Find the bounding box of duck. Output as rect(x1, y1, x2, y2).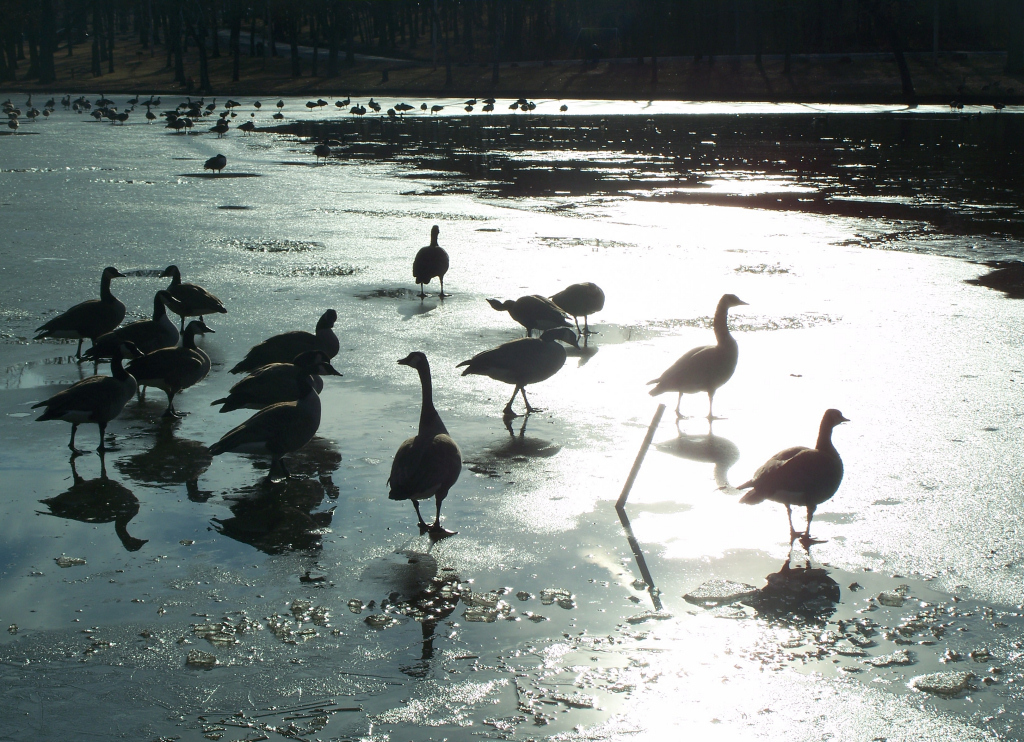
rect(254, 469, 335, 539).
